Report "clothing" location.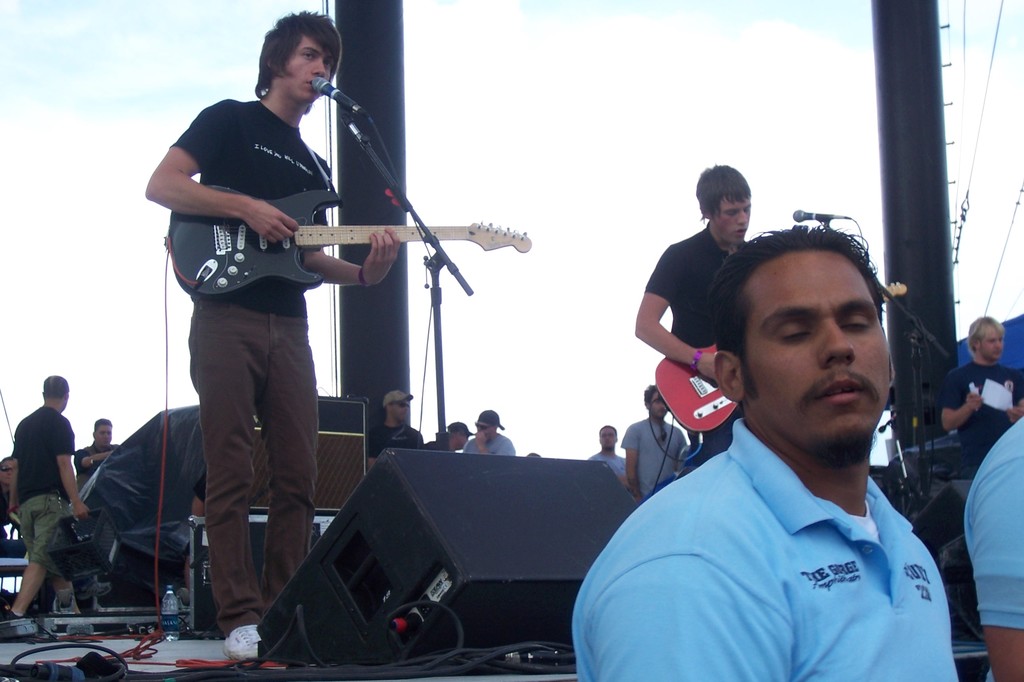
Report: x1=961 y1=408 x2=1023 y2=681.
